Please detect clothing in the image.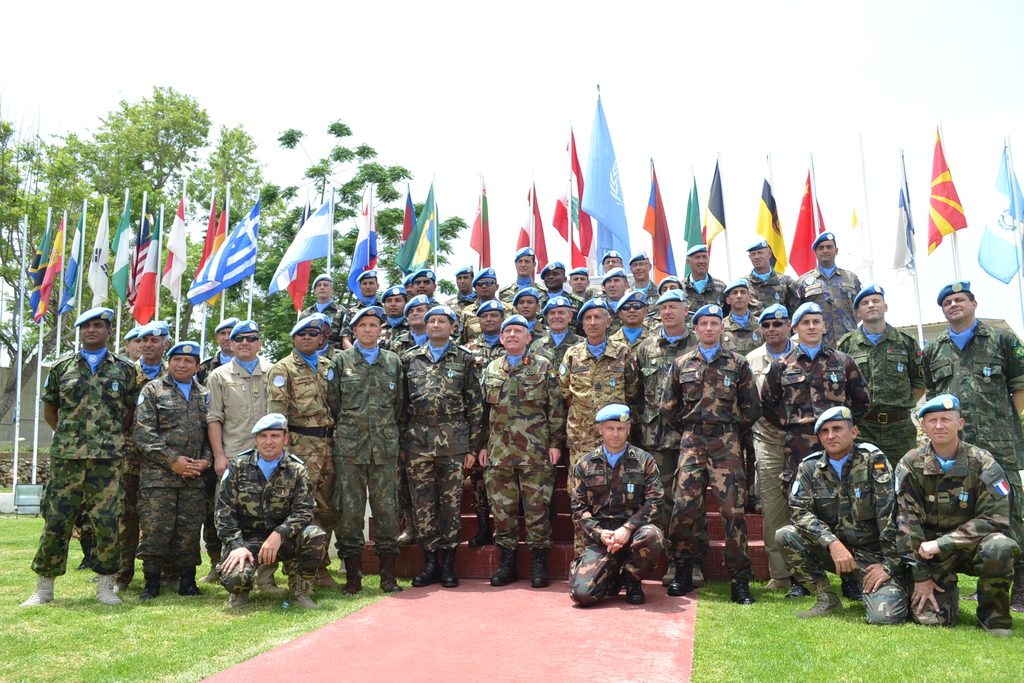
[403, 339, 485, 550].
